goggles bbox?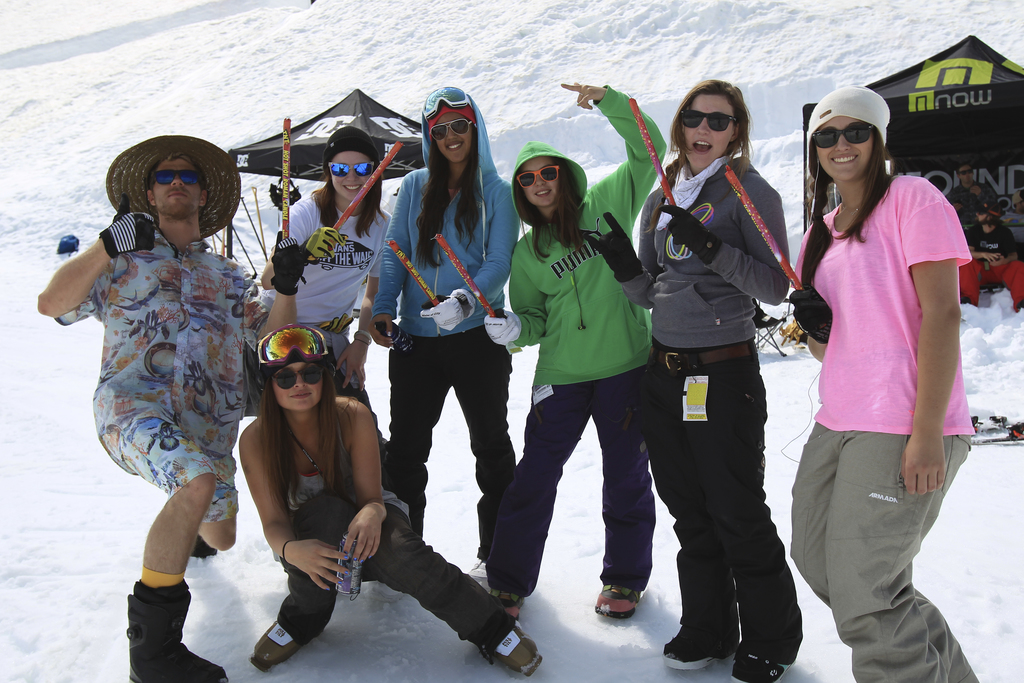
<region>266, 365, 326, 388</region>
